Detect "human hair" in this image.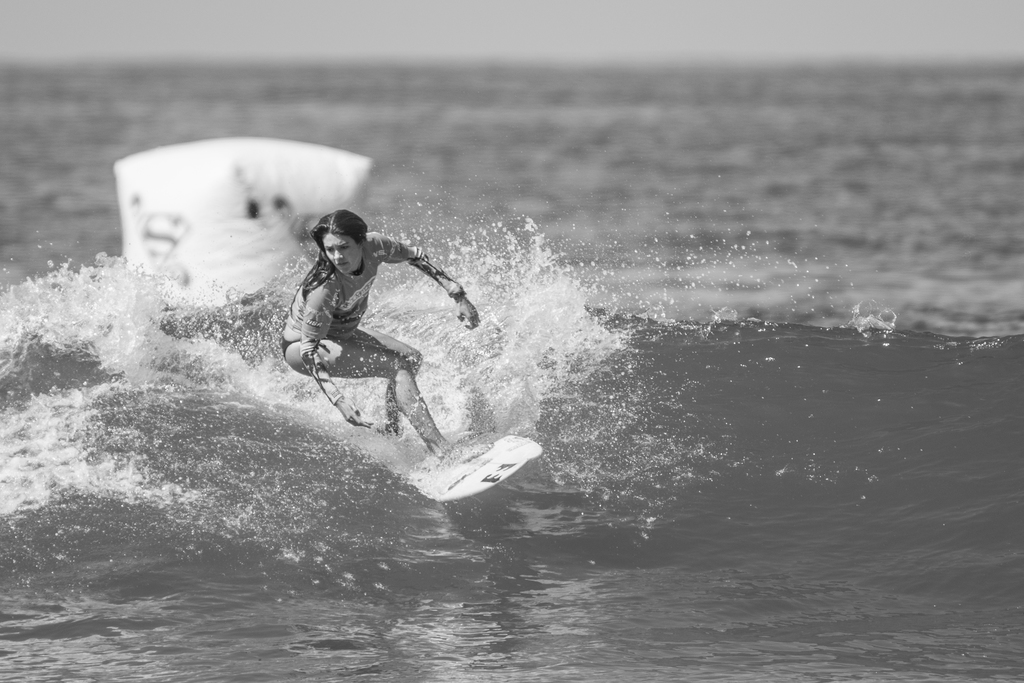
Detection: x1=293 y1=209 x2=371 y2=287.
